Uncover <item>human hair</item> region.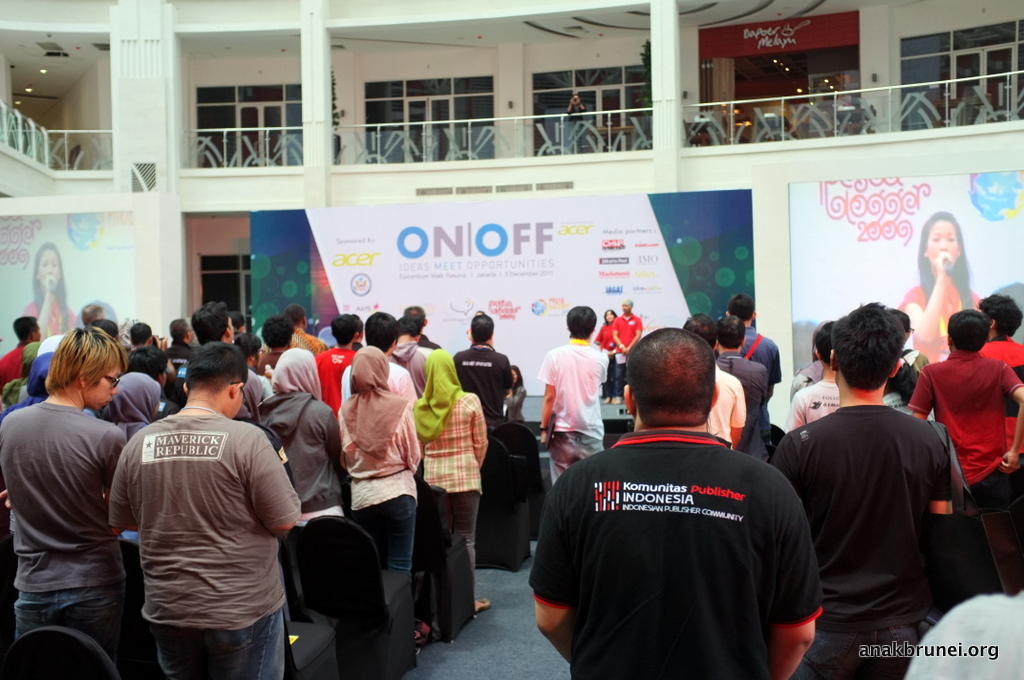
Uncovered: BBox(180, 333, 243, 393).
